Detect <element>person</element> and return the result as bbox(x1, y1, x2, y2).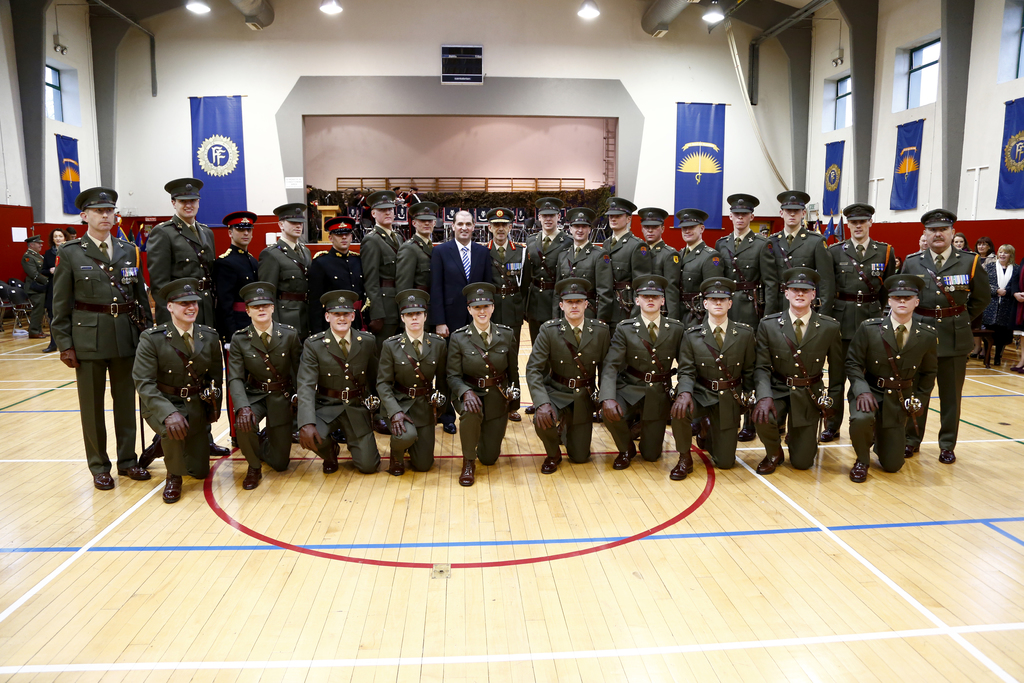
bbox(16, 233, 49, 341).
